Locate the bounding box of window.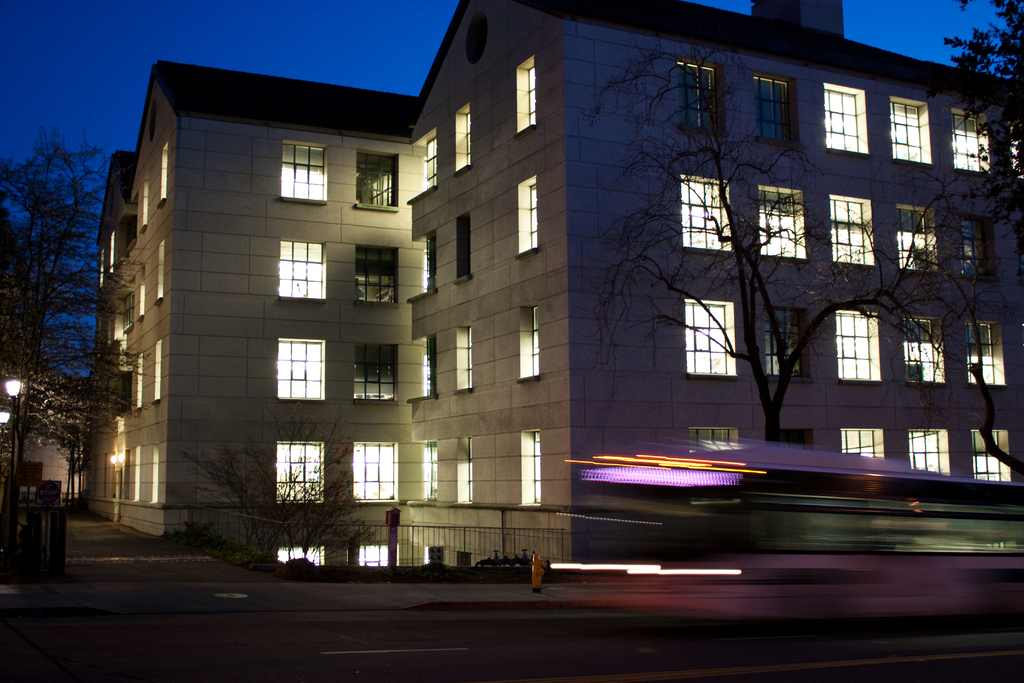
Bounding box: [452, 434, 473, 501].
